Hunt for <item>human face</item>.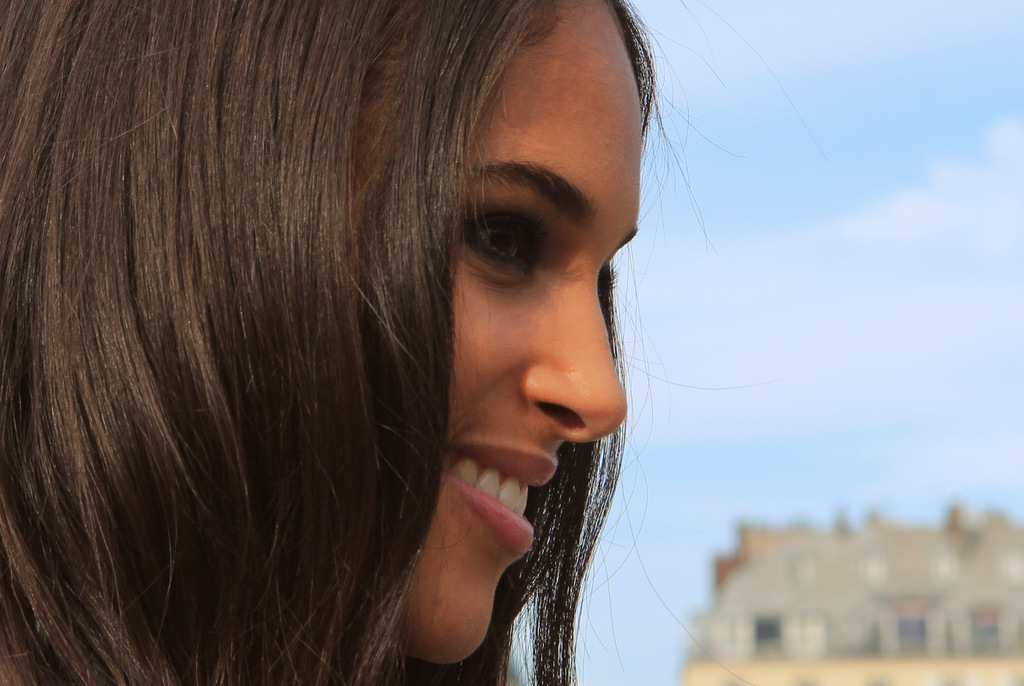
Hunted down at 349/0/652/668.
